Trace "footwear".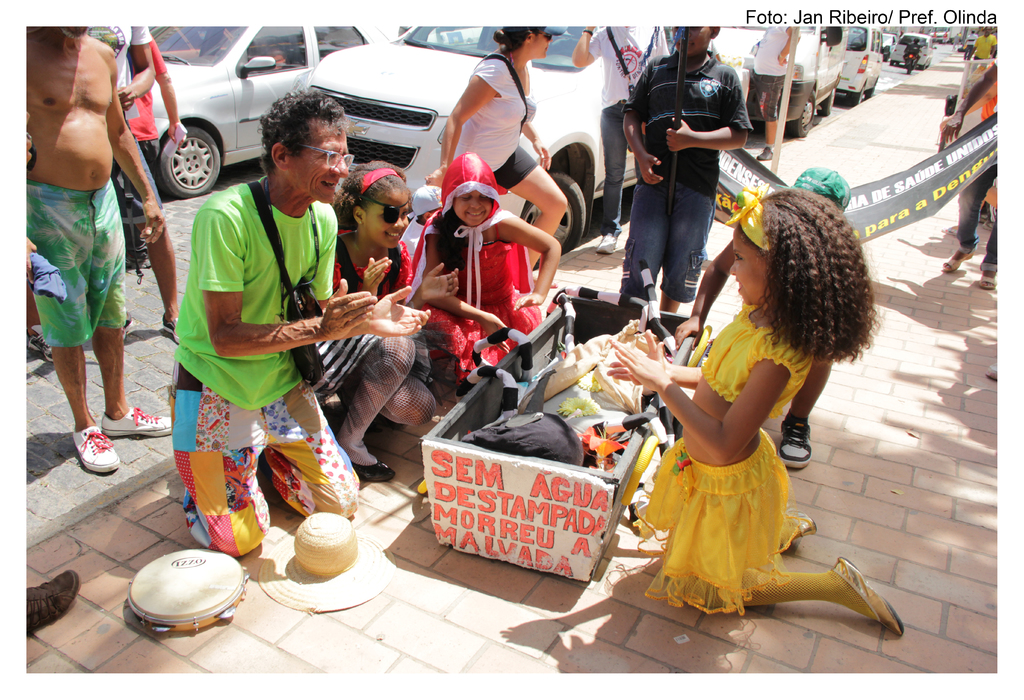
Traced to box(595, 233, 619, 257).
